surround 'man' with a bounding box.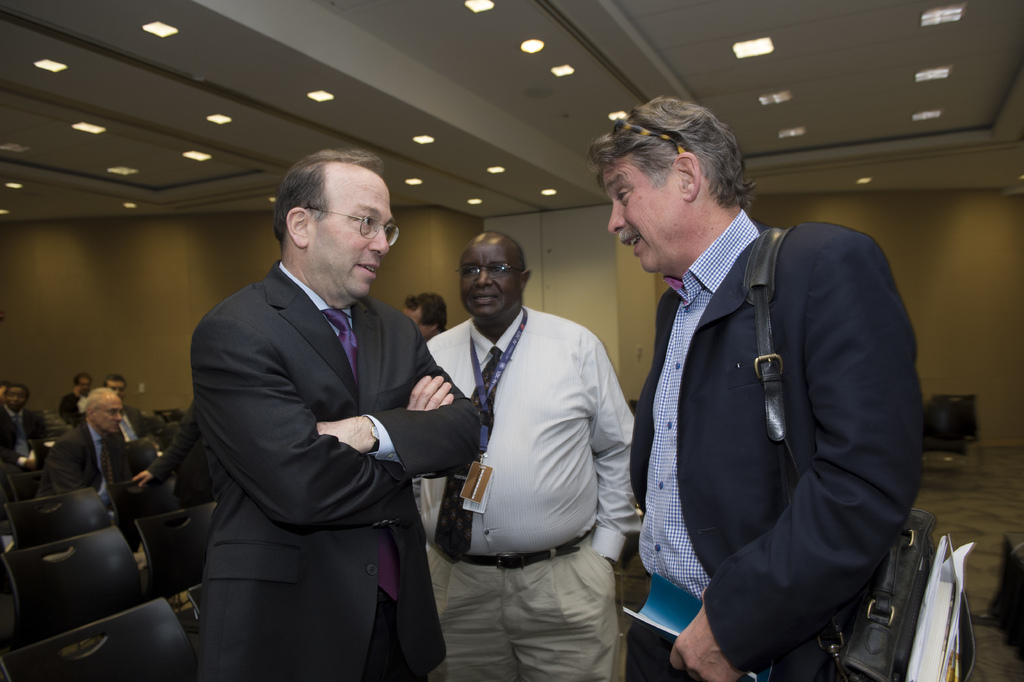
rect(58, 378, 92, 423).
